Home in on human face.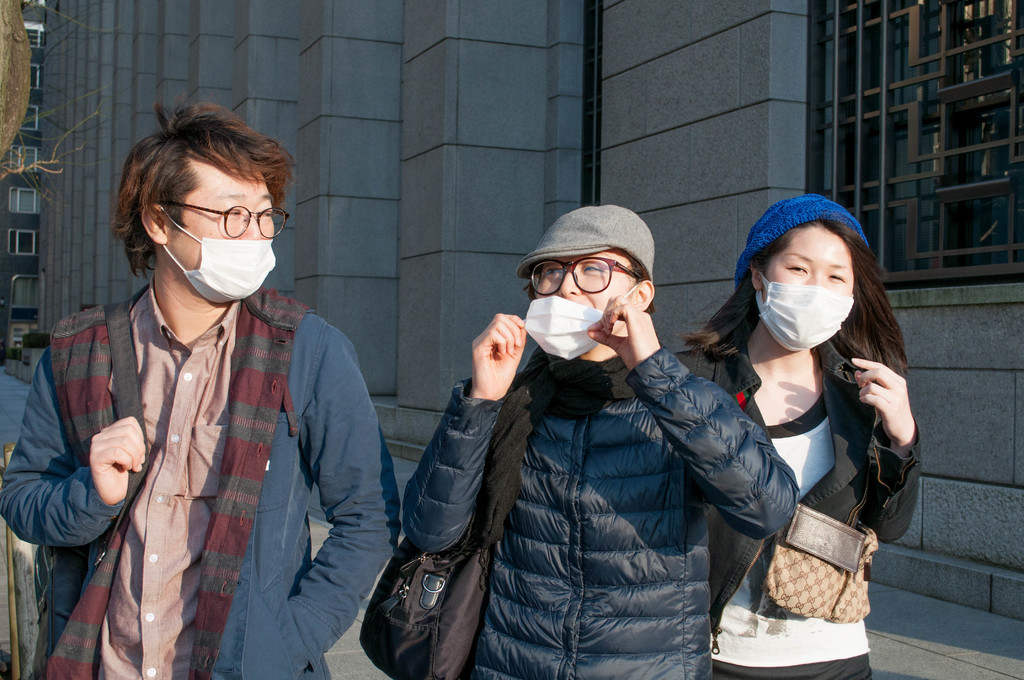
Homed in at 163/158/272/271.
